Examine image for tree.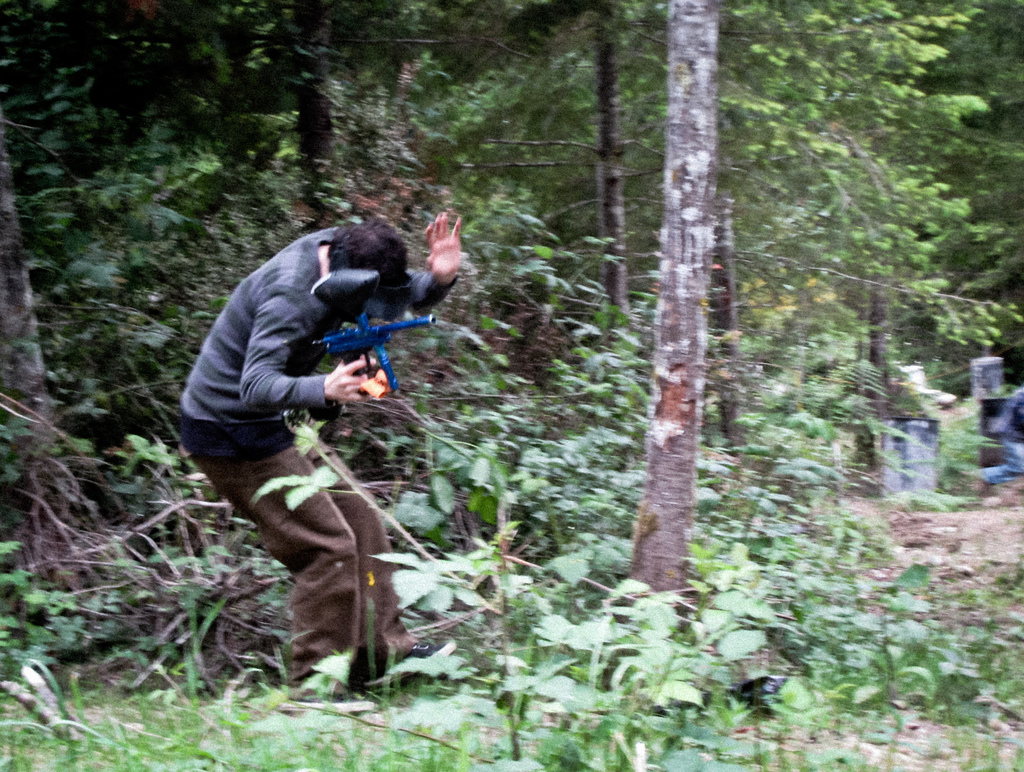
Examination result: (left=0, top=0, right=1023, bottom=689).
